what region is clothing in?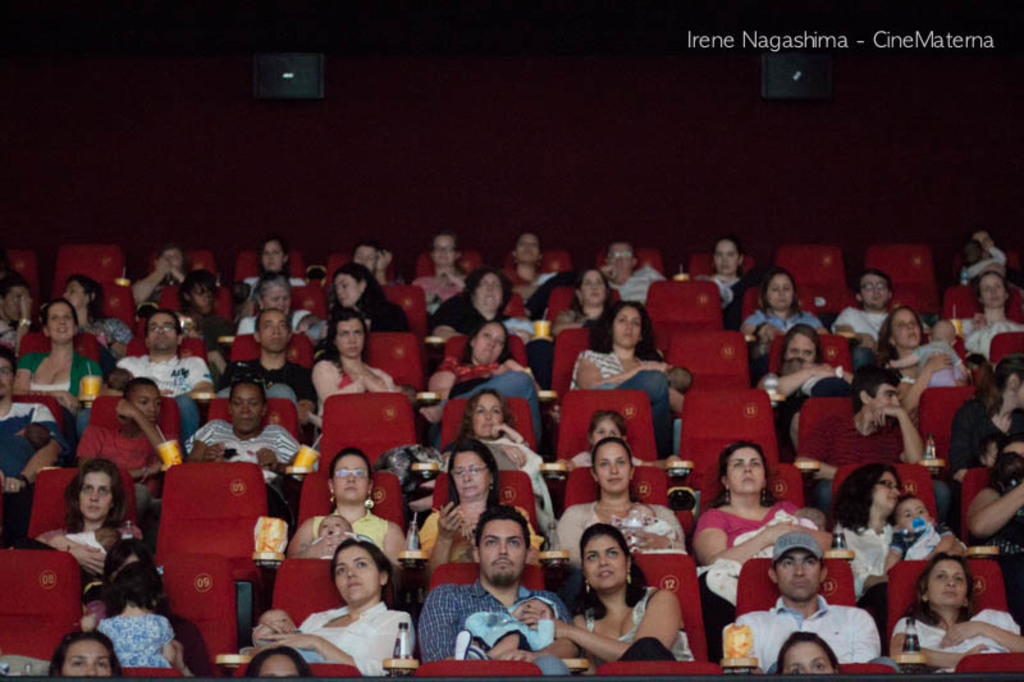
(710, 265, 748, 325).
